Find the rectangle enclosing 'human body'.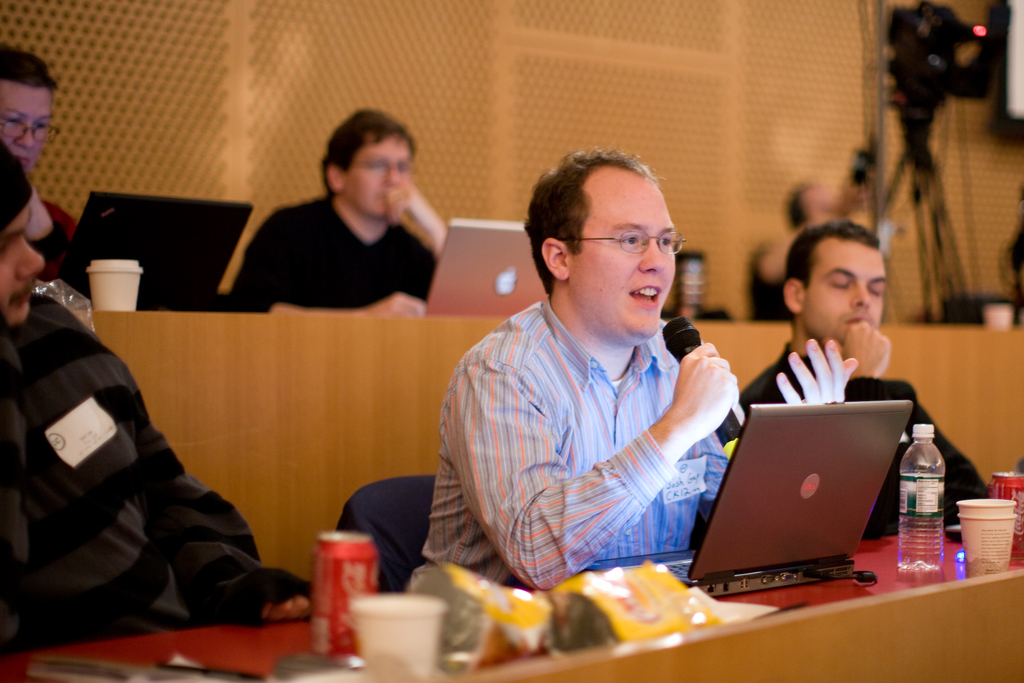
BBox(3, 251, 277, 659).
